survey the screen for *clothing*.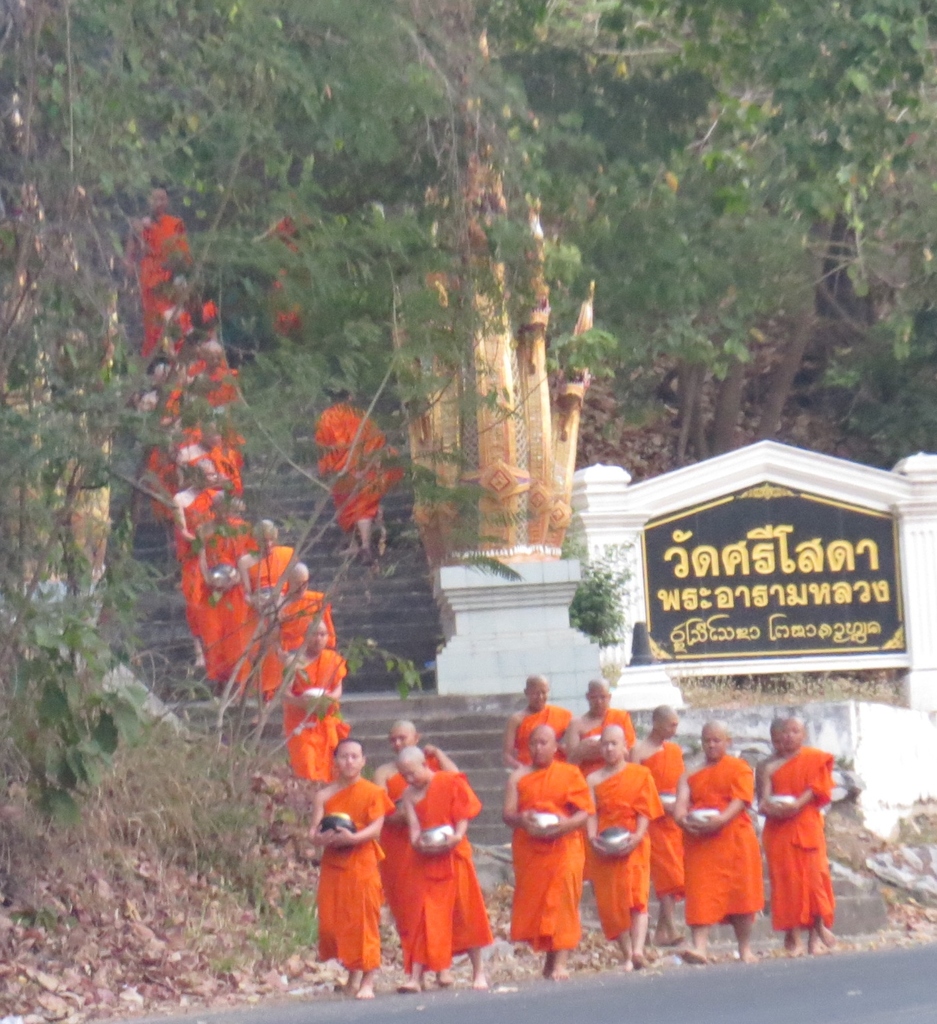
Survey found: bbox=(318, 398, 399, 530).
